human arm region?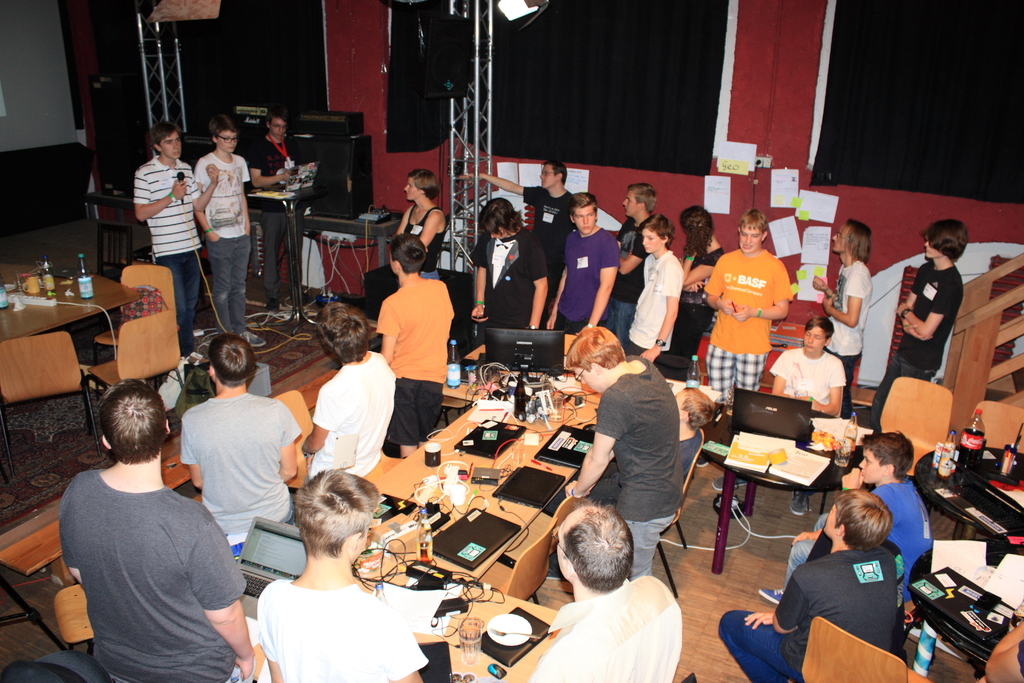
box(896, 265, 939, 340)
